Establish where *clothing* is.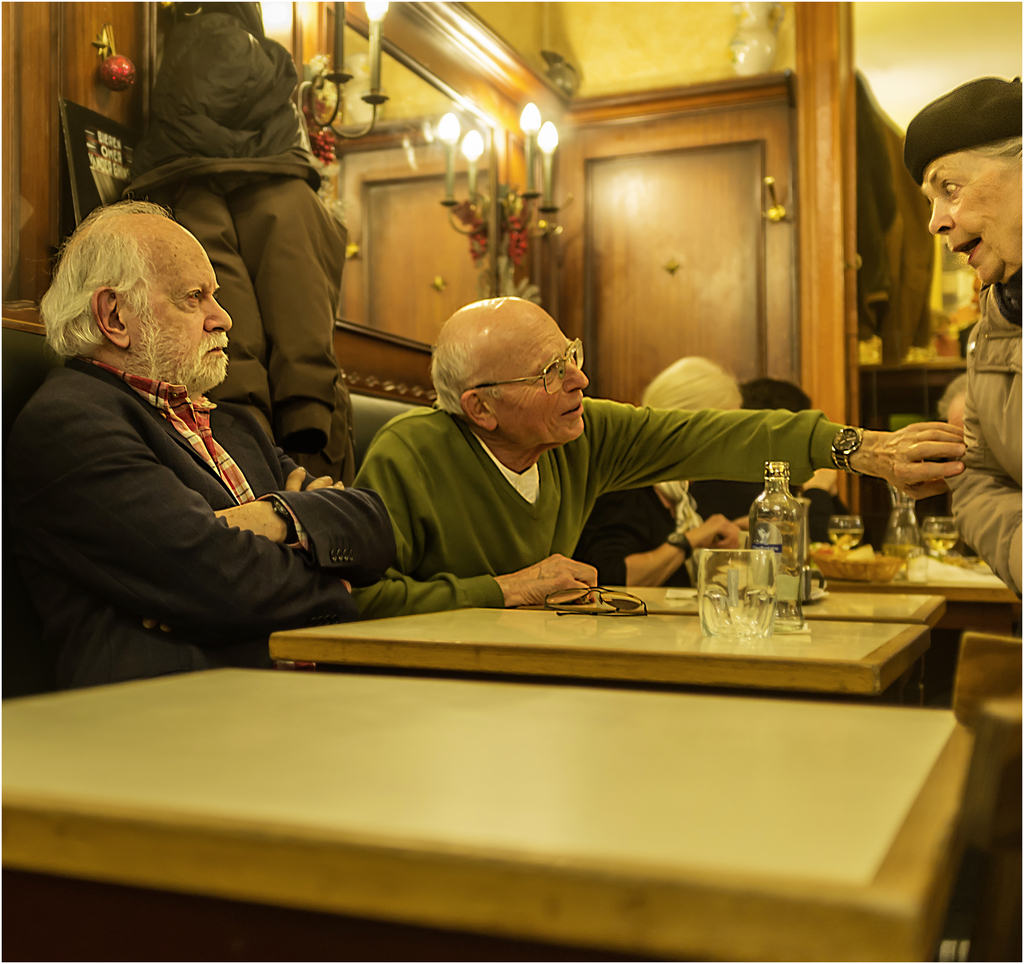
Established at pyautogui.locateOnScreen(738, 479, 855, 540).
